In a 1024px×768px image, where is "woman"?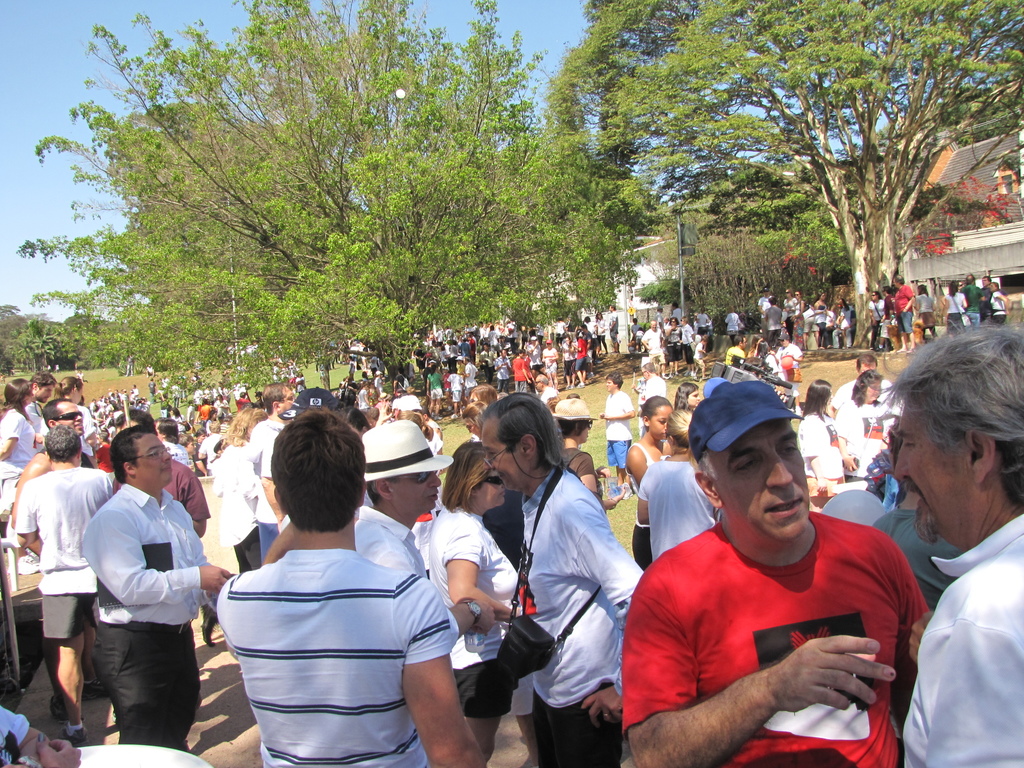
left=794, top=378, right=858, bottom=499.
